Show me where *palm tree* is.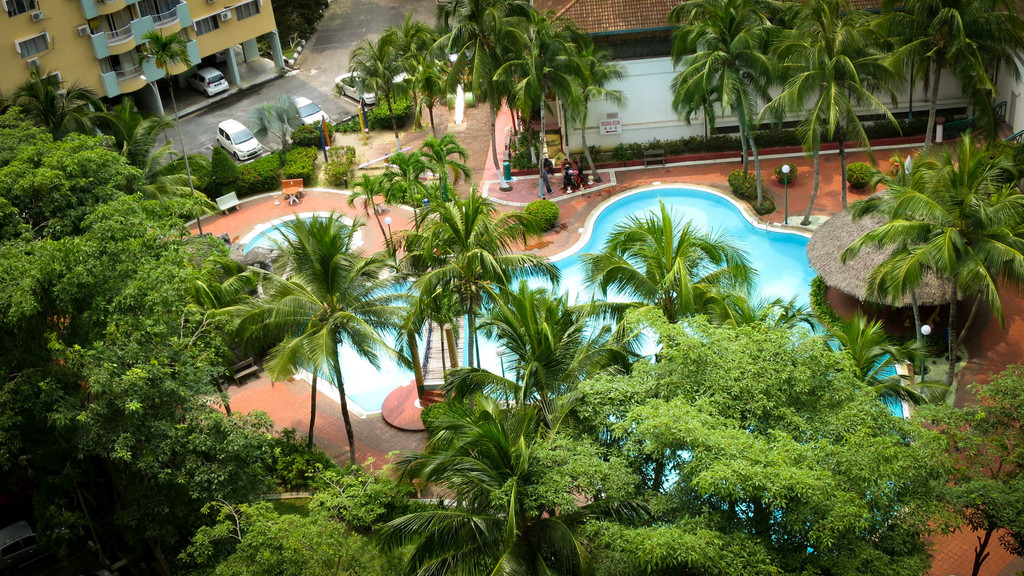
*palm tree* is at detection(885, 14, 977, 140).
